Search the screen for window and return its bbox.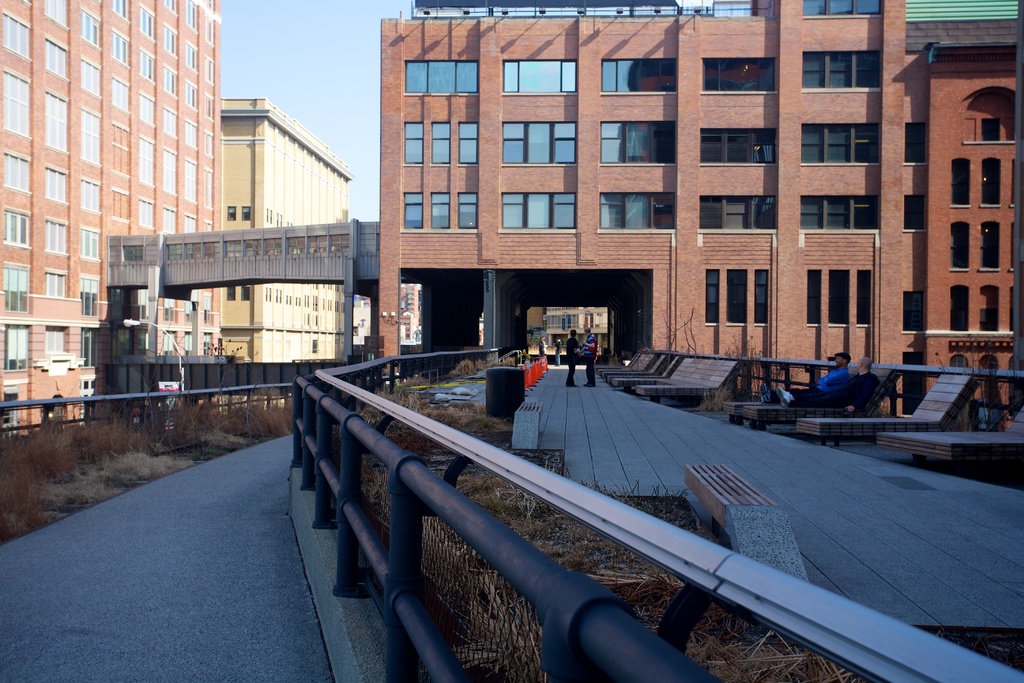
Found: bbox=[79, 174, 102, 216].
